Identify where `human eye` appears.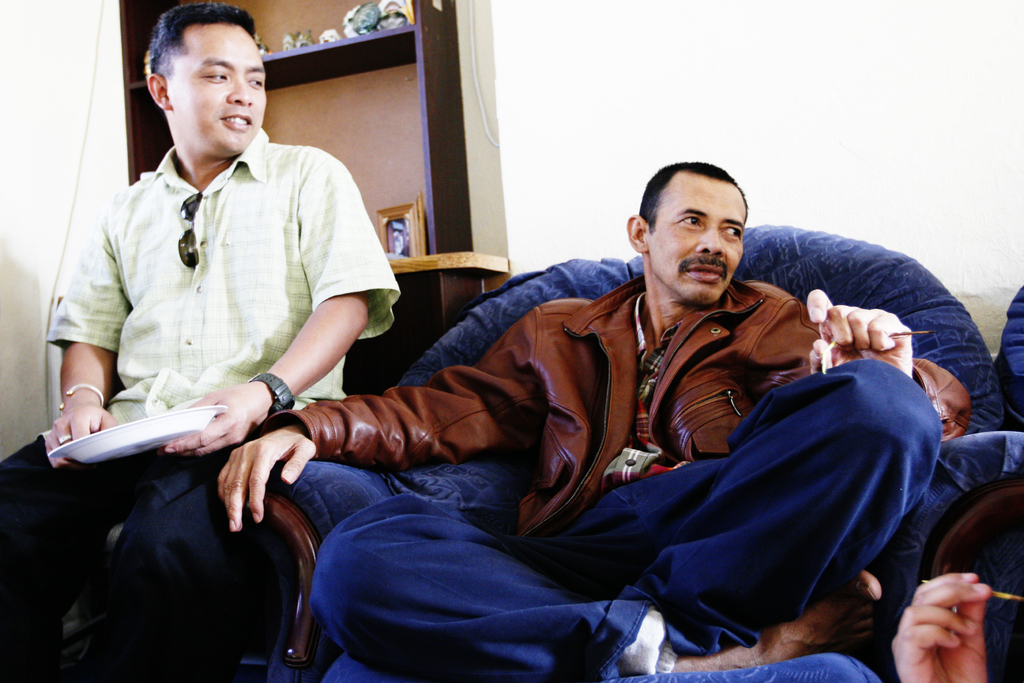
Appears at 673/212/705/229.
